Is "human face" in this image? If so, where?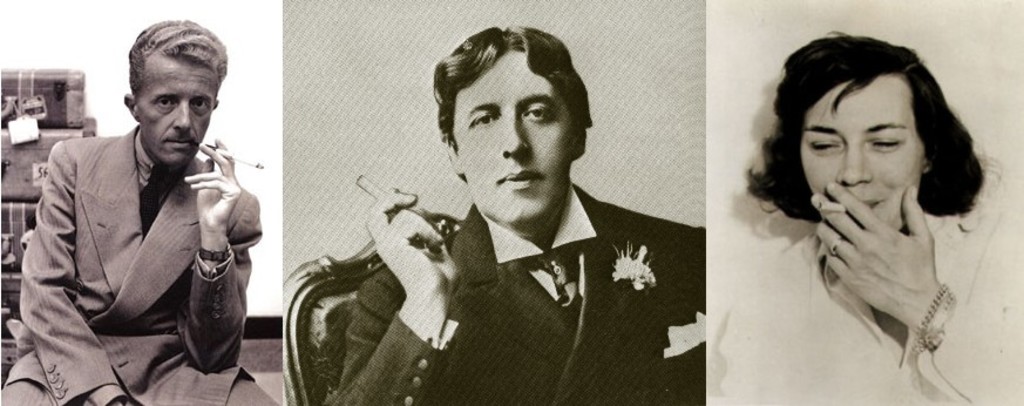
Yes, at (left=798, top=69, right=924, bottom=229).
